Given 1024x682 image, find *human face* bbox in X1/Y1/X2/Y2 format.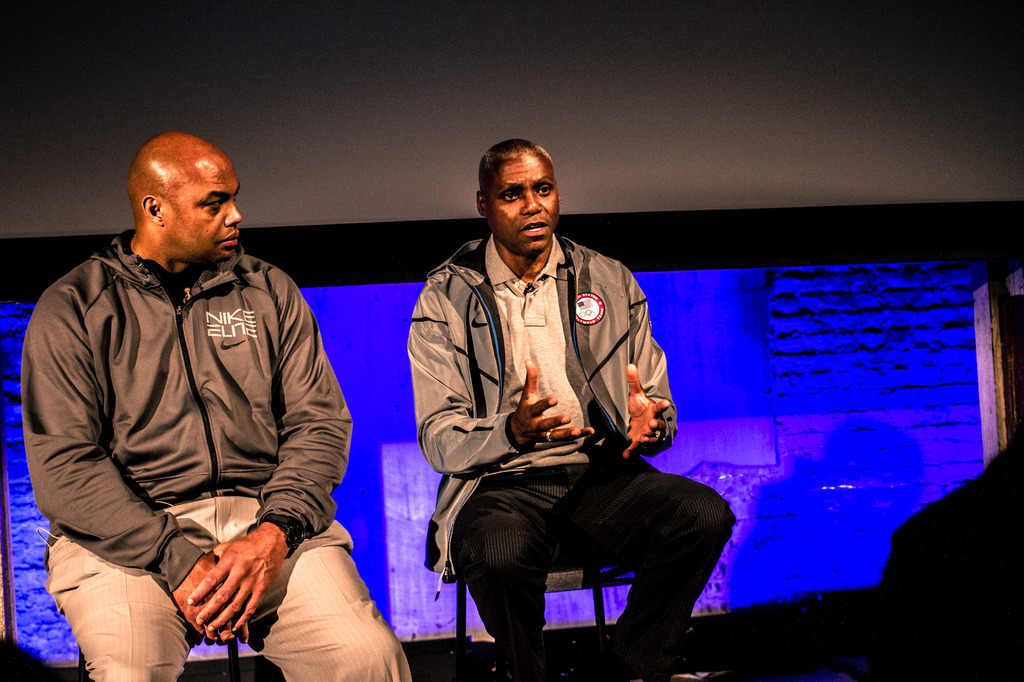
487/150/557/251.
